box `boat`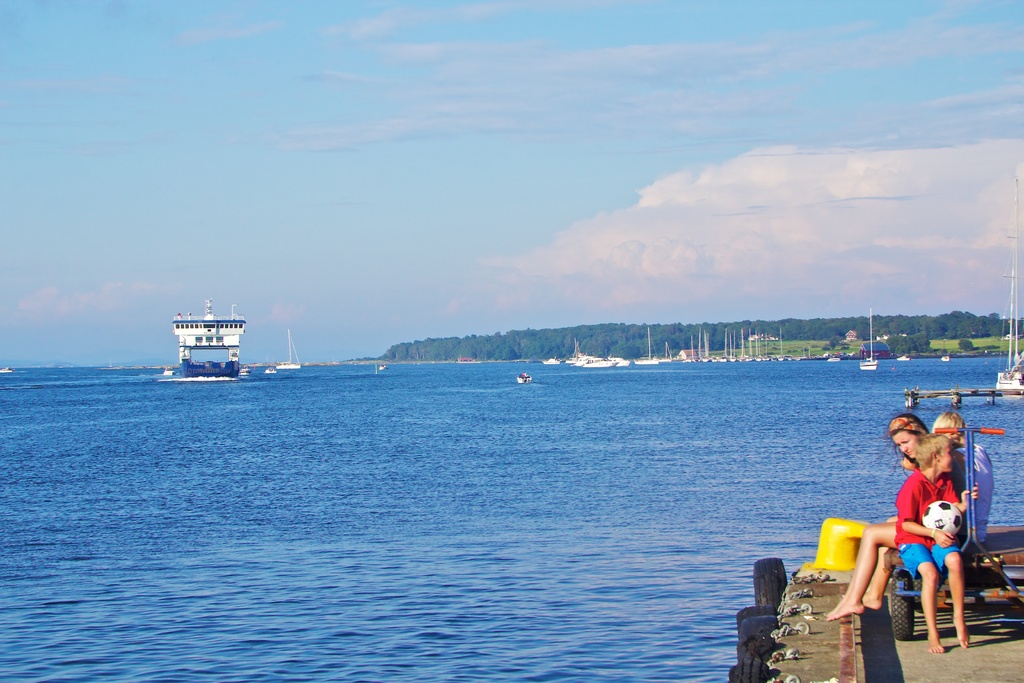
{"left": 163, "top": 295, "right": 257, "bottom": 375}
